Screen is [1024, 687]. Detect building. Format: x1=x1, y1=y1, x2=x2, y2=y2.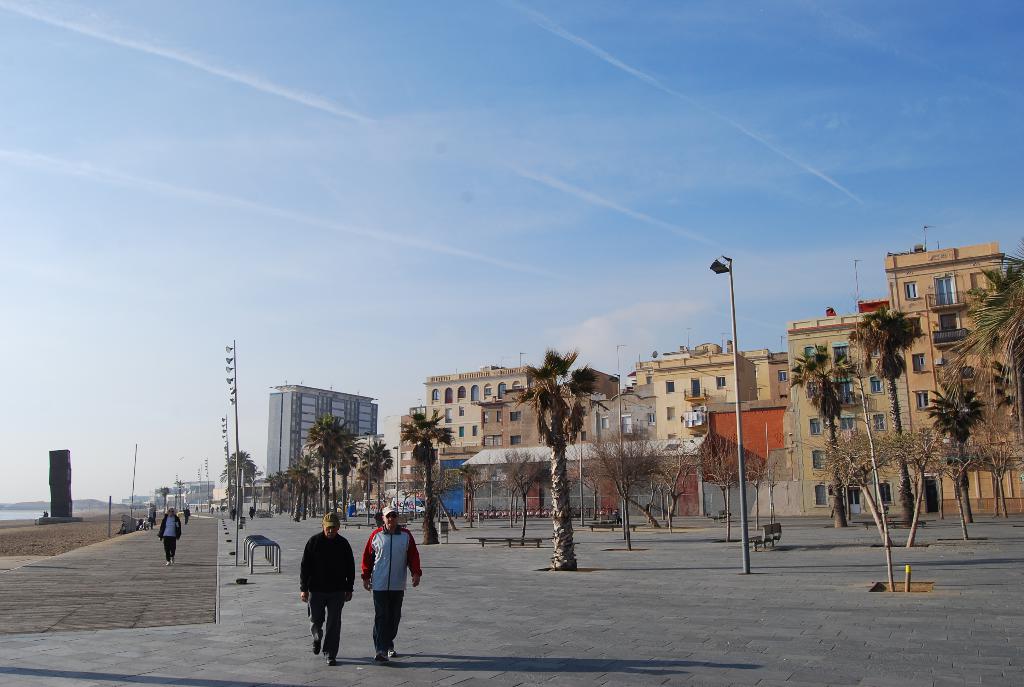
x1=264, y1=382, x2=377, y2=478.
